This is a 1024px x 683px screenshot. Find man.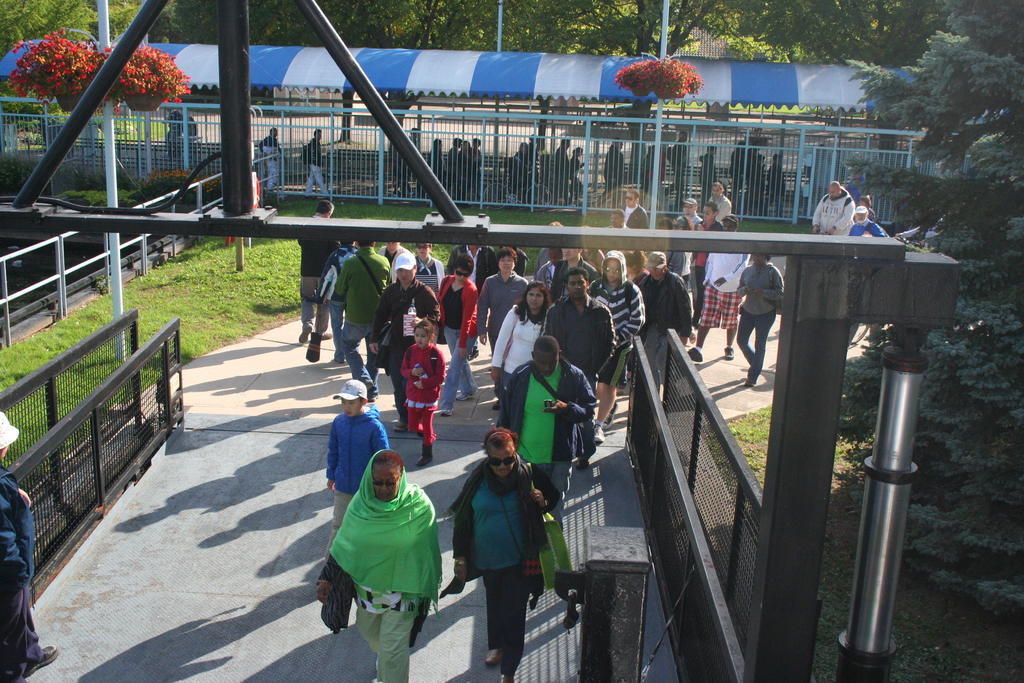
Bounding box: rect(847, 206, 885, 241).
